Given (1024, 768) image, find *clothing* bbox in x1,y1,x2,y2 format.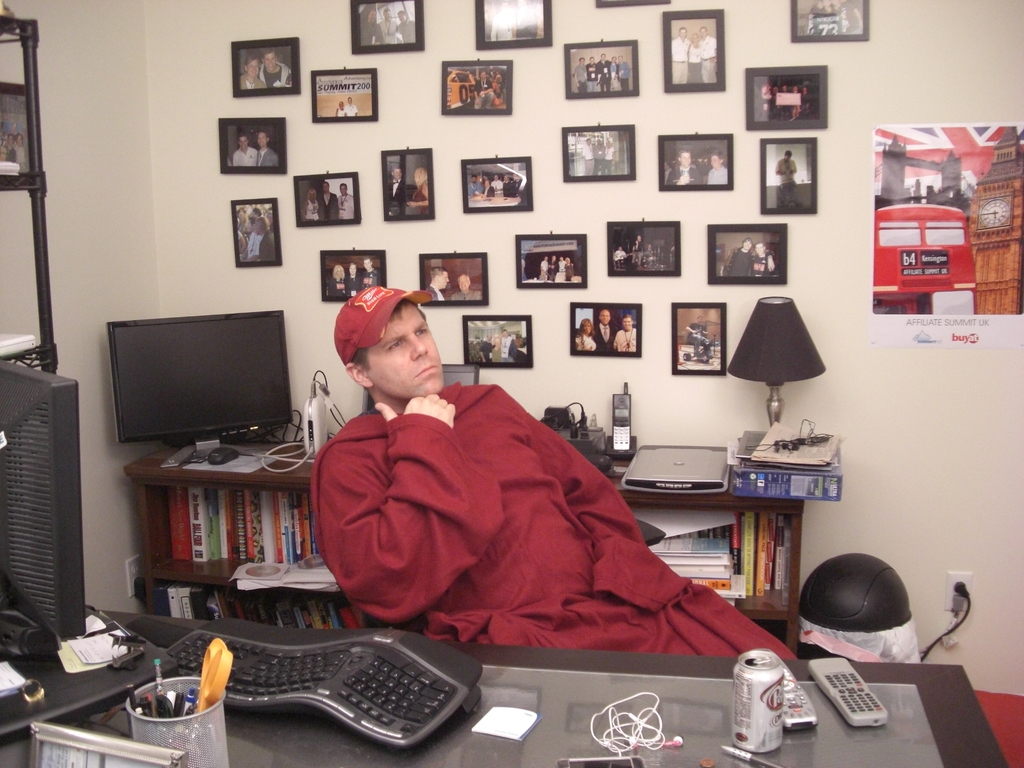
593,317,618,348.
